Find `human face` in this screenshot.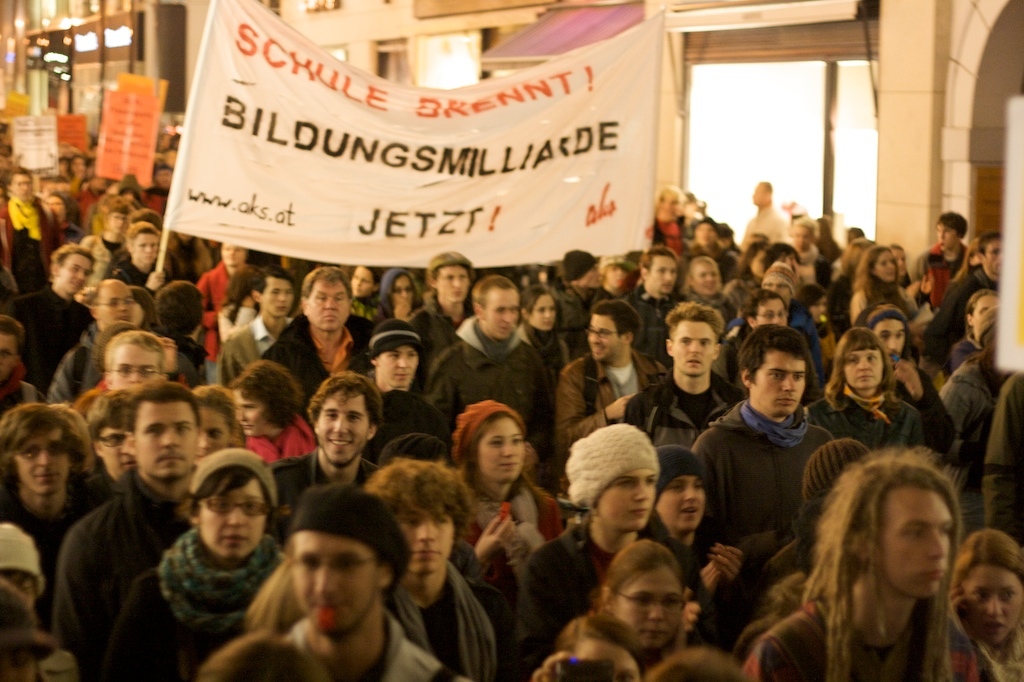
The bounding box for `human face` is select_region(872, 321, 902, 356).
